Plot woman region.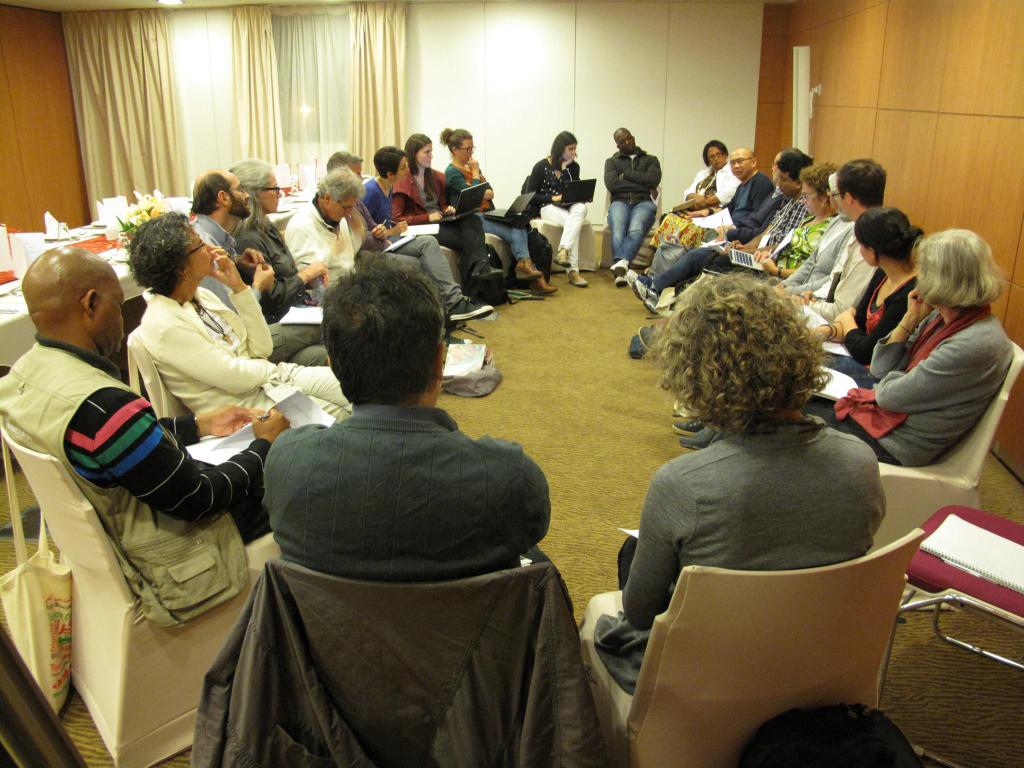
Plotted at 235/158/332/319.
